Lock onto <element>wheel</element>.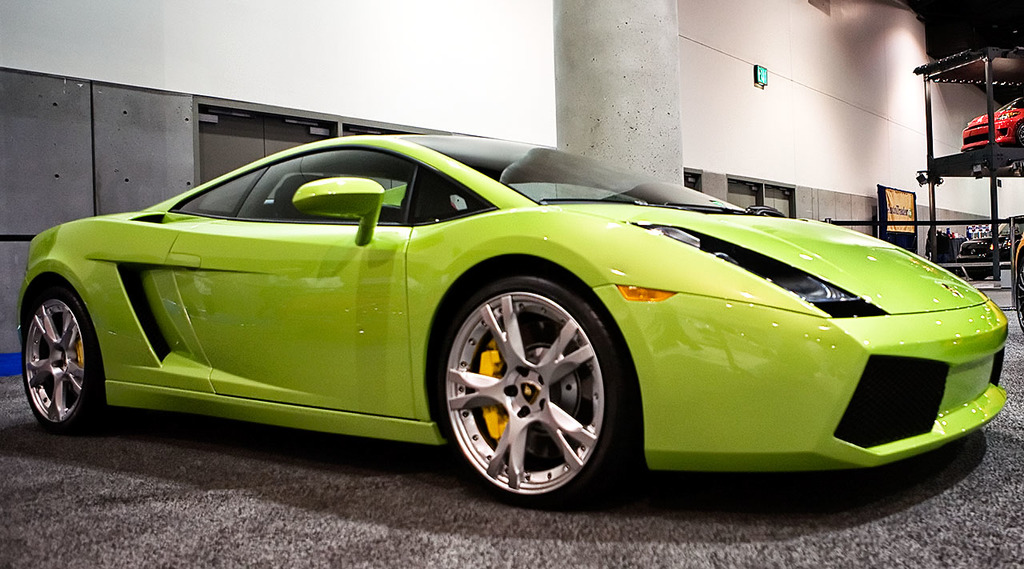
Locked: bbox(22, 285, 109, 428).
